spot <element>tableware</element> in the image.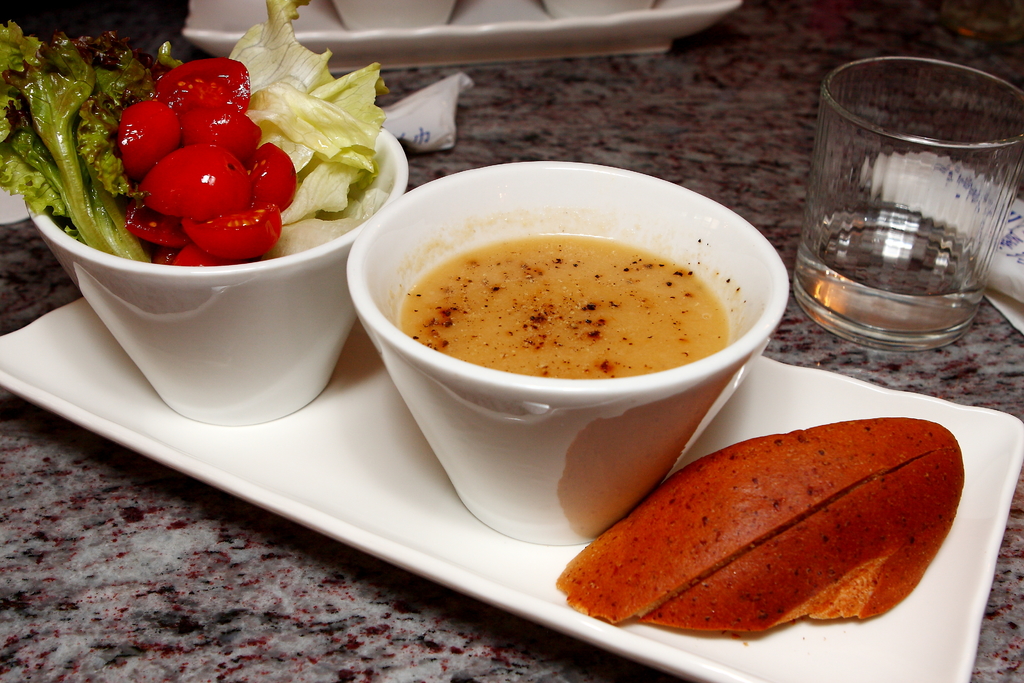
<element>tableware</element> found at (x1=0, y1=287, x2=1023, y2=682).
